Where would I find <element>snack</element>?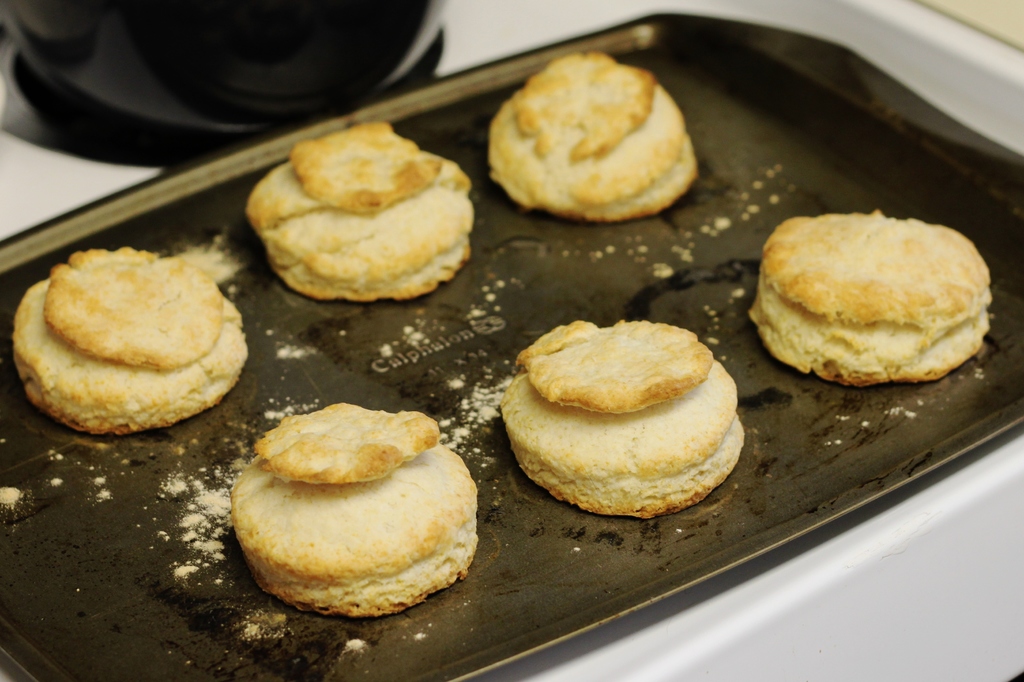
At 216/397/480/631.
